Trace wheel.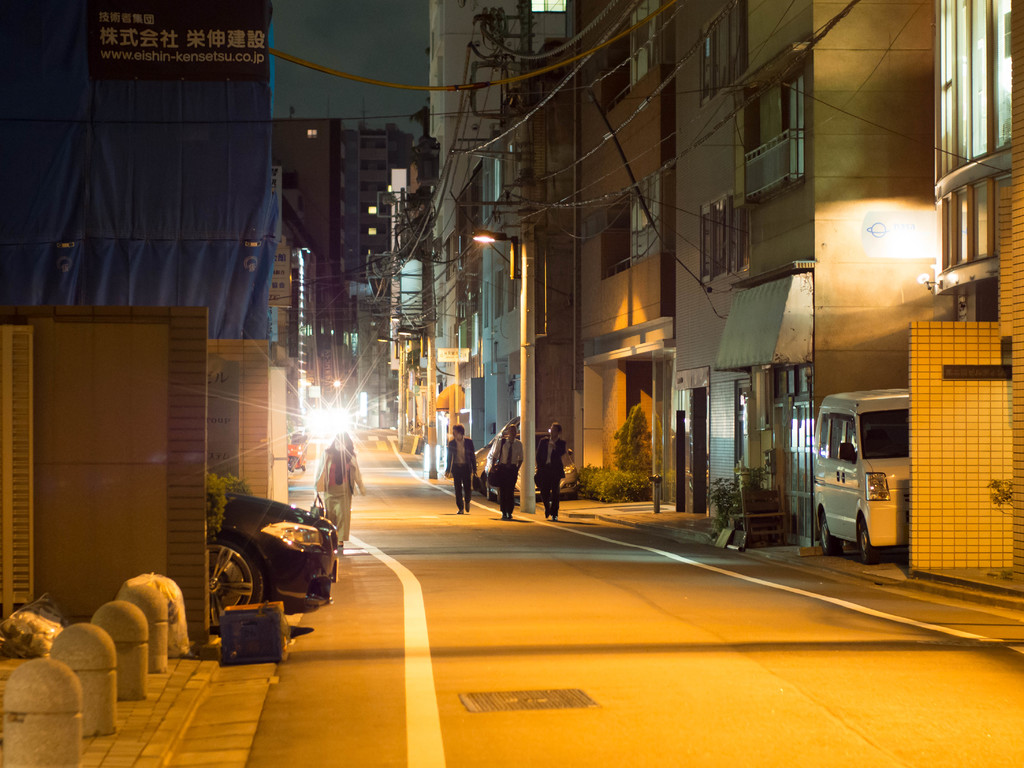
Traced to x1=301 y1=464 x2=308 y2=470.
